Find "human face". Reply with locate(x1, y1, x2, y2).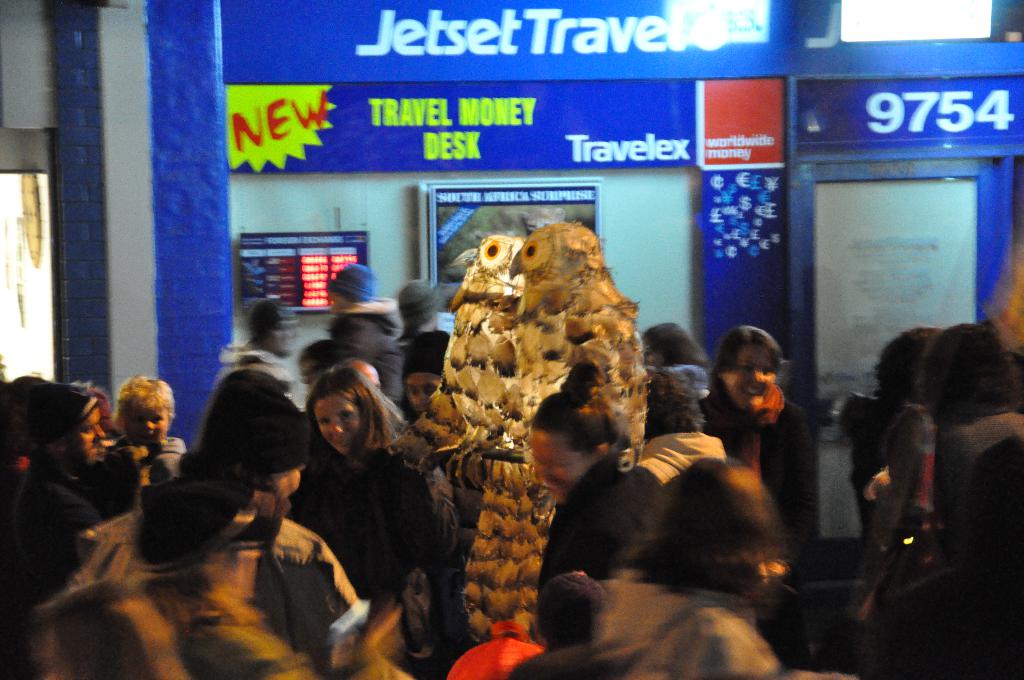
locate(77, 410, 102, 460).
